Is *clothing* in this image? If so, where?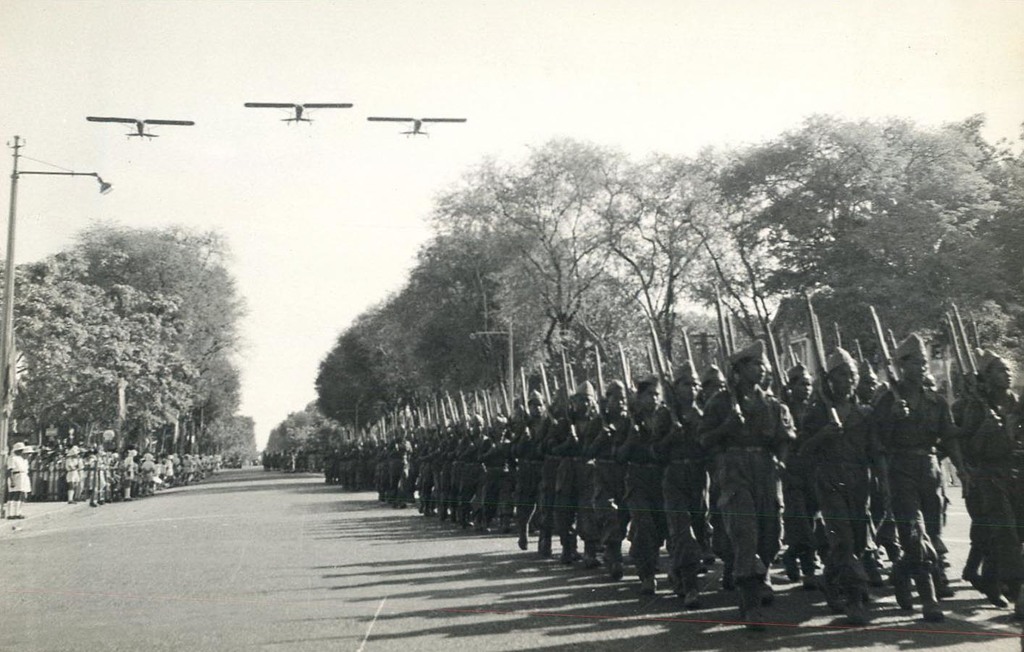
Yes, at crop(714, 346, 793, 608).
